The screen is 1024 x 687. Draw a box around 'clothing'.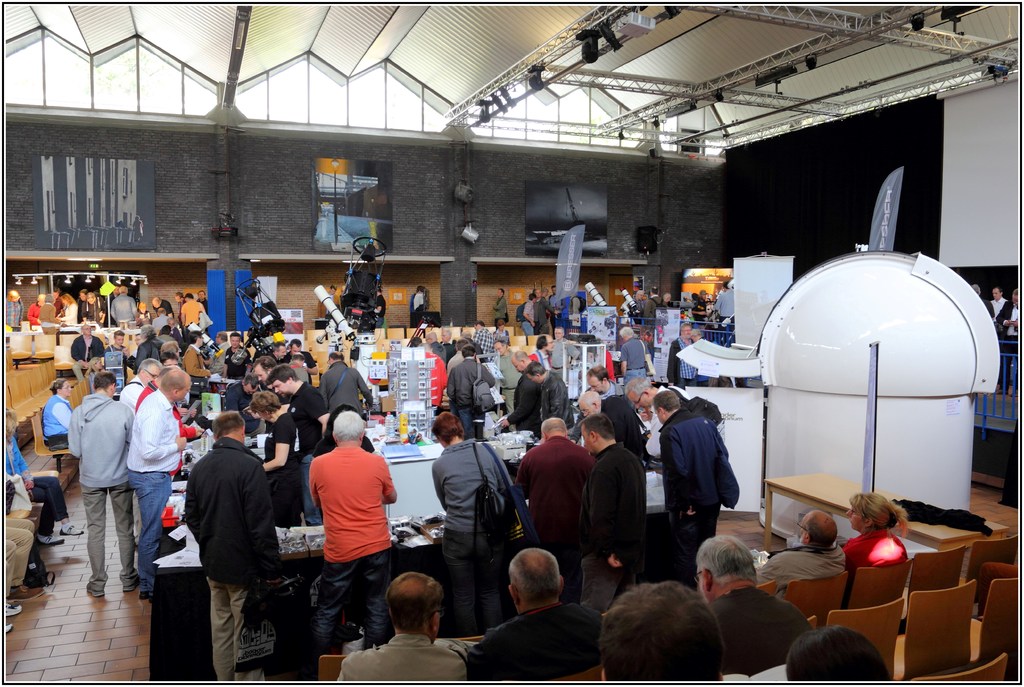
bbox=[438, 339, 456, 357].
